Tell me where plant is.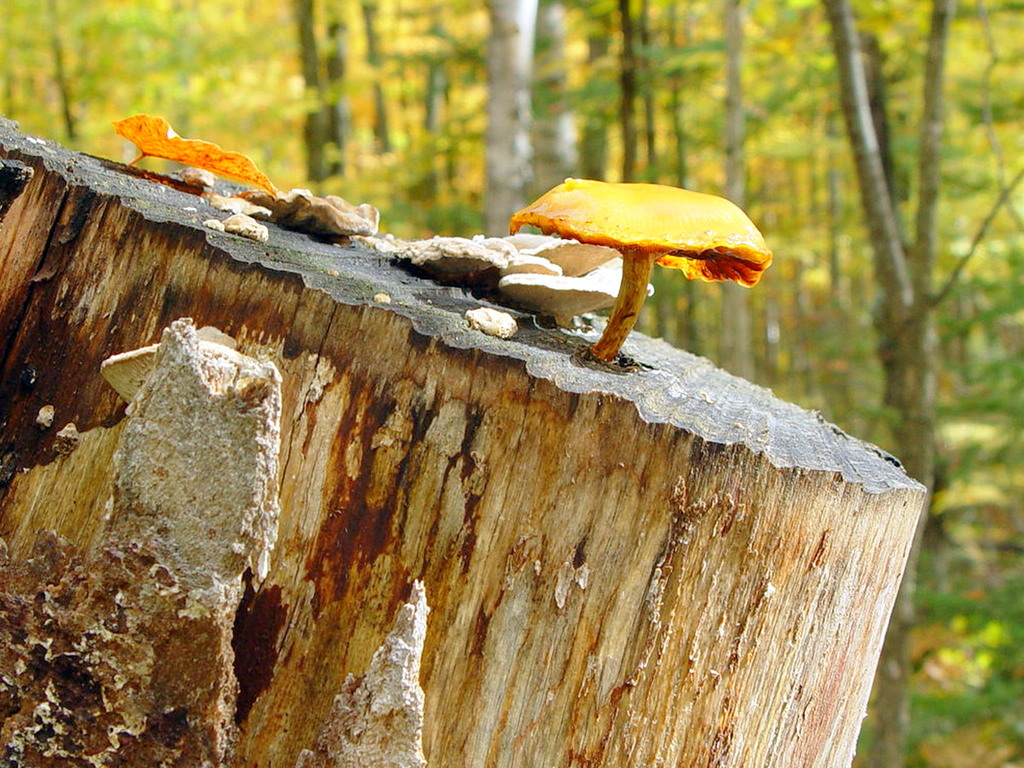
plant is at 509:177:779:361.
